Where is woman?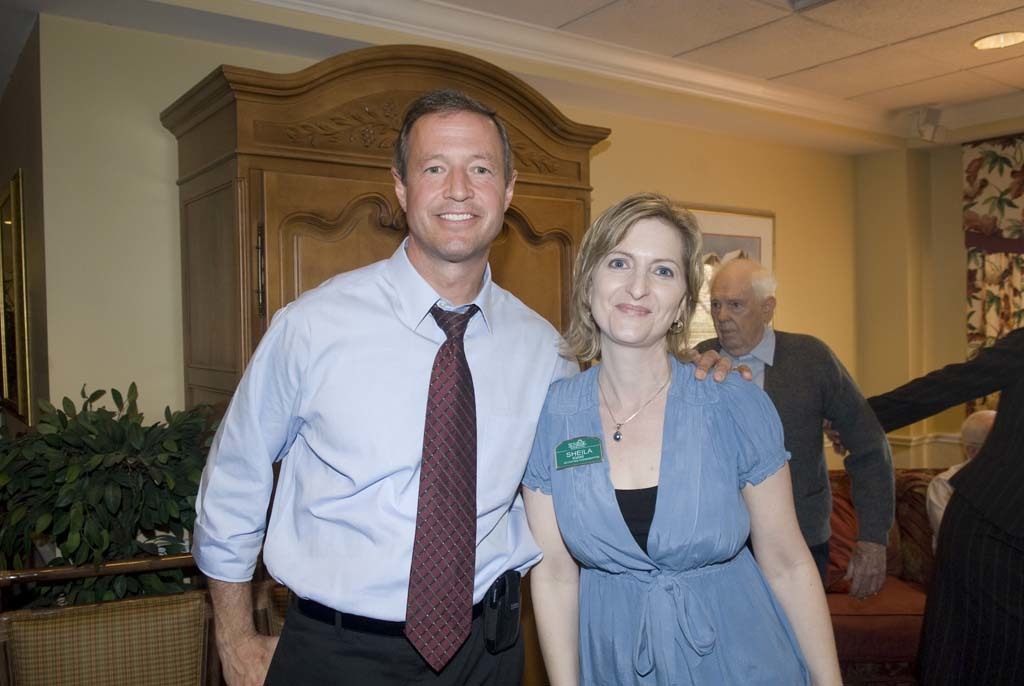
(left=534, top=200, right=817, bottom=675).
